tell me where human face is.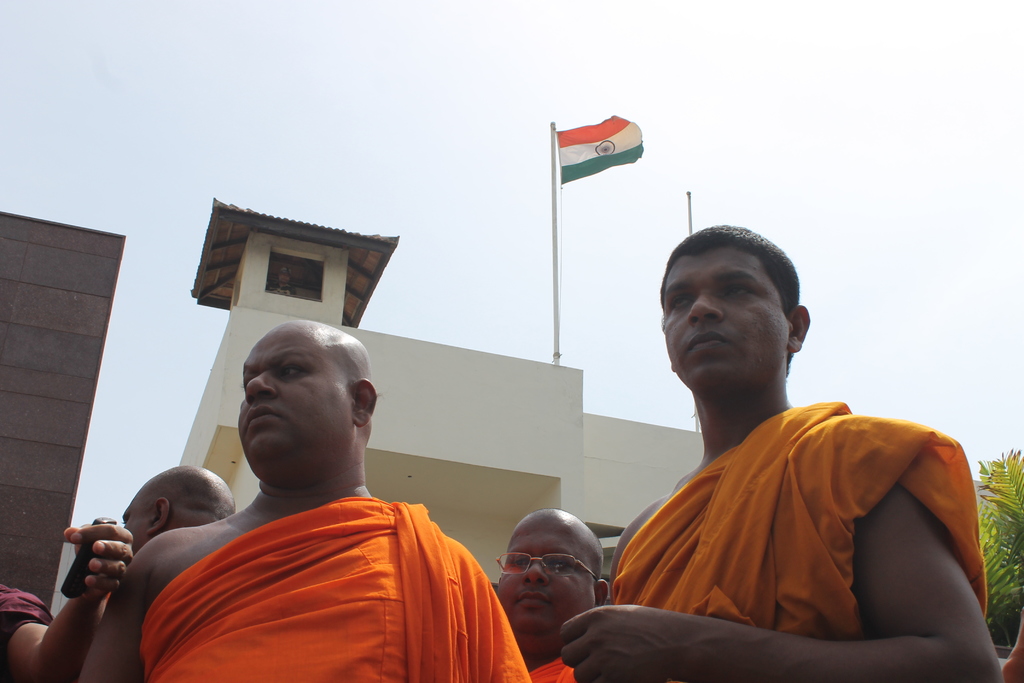
human face is at BBox(239, 328, 355, 471).
